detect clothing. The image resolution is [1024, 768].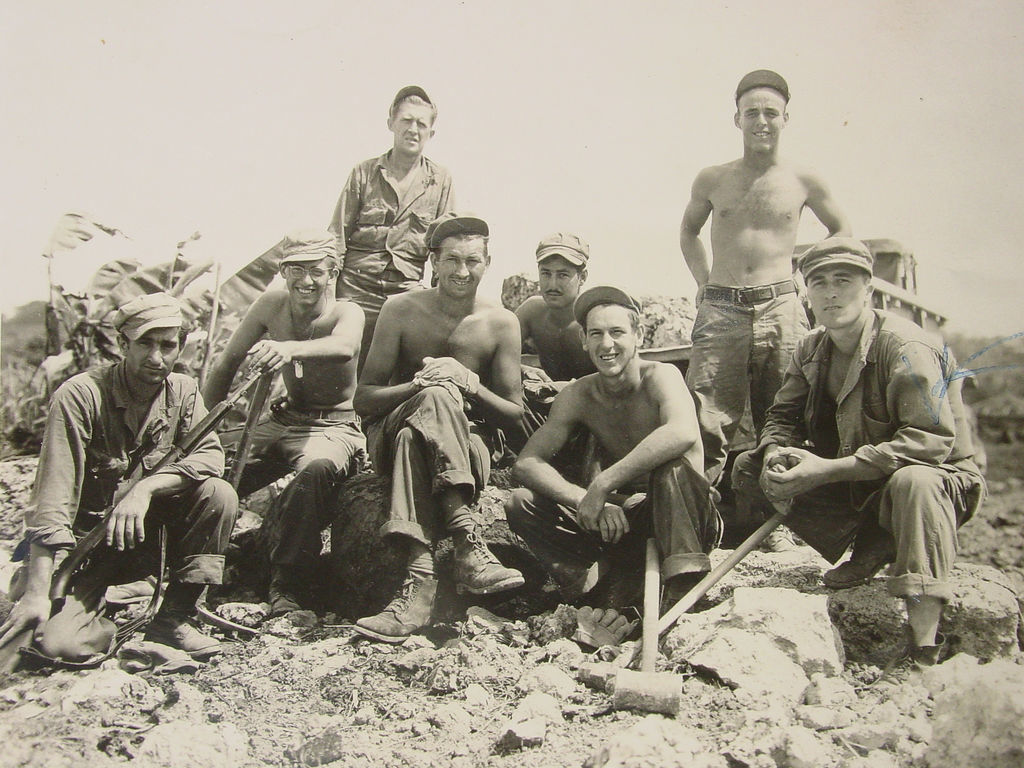
BBox(363, 381, 520, 551).
